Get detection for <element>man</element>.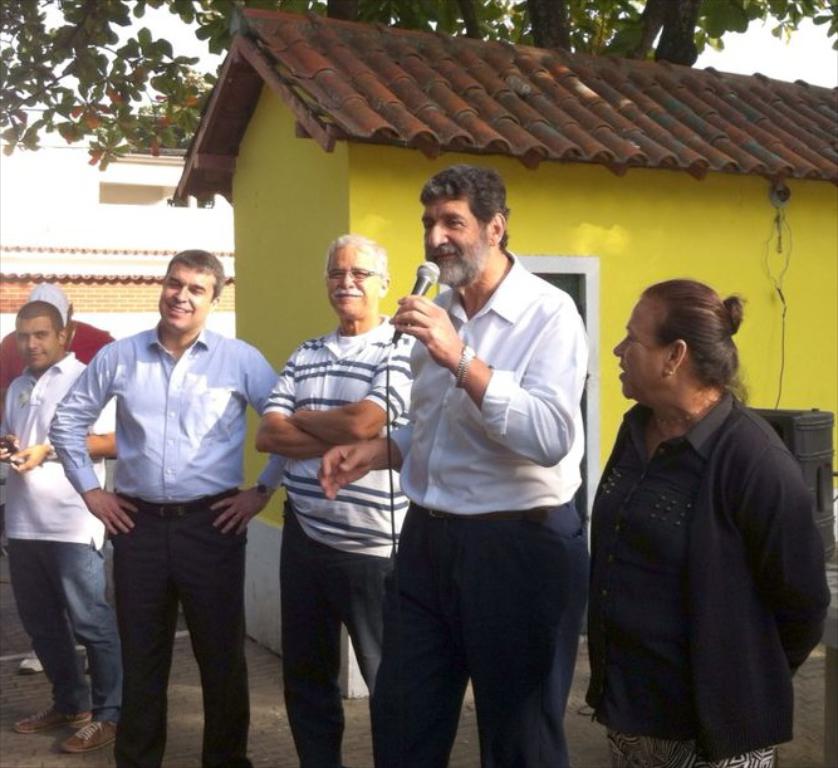
Detection: {"x1": 0, "y1": 280, "x2": 119, "y2": 676}.
